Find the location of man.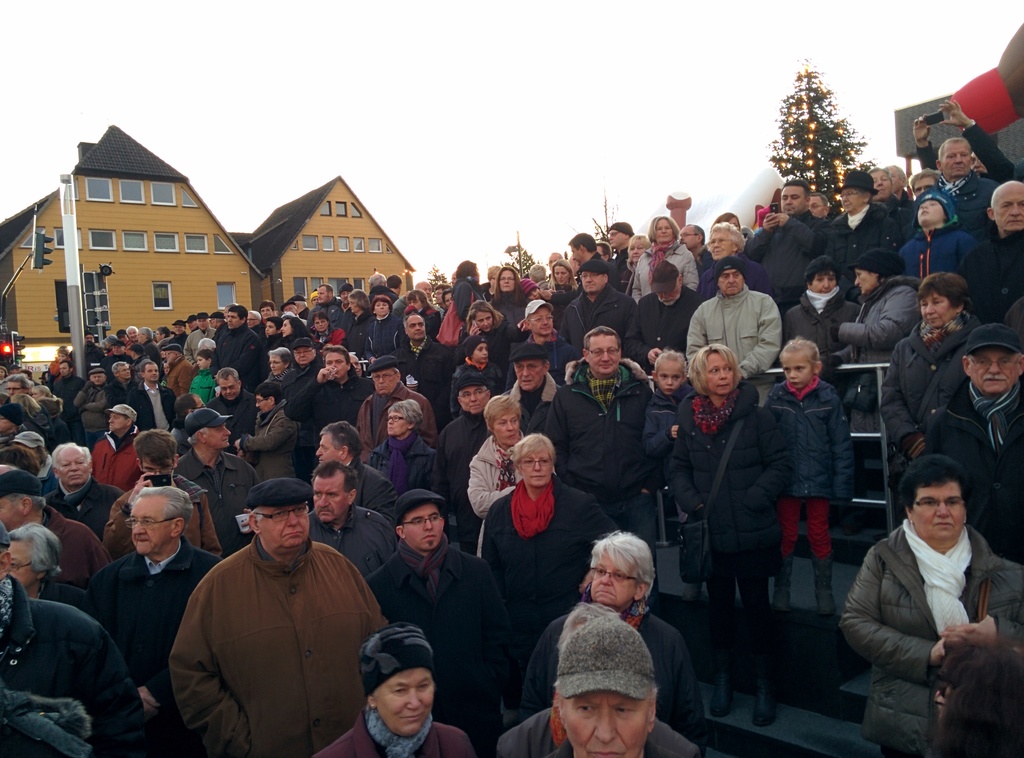
Location: select_region(88, 333, 100, 350).
